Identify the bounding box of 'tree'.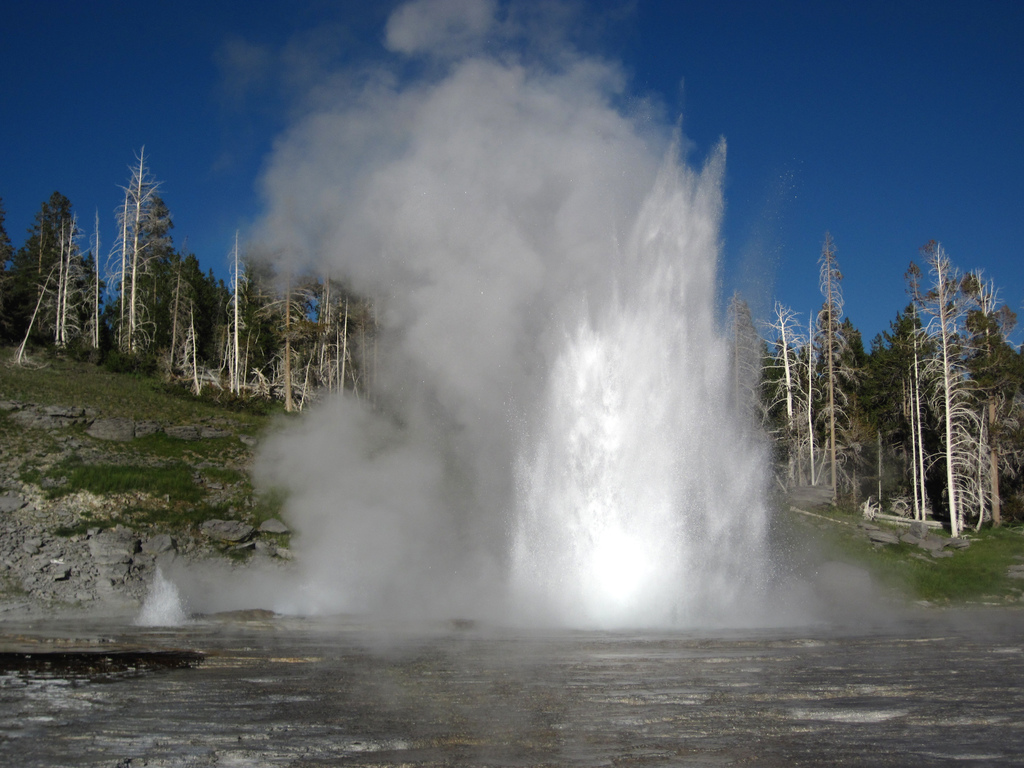
box=[872, 209, 1005, 548].
